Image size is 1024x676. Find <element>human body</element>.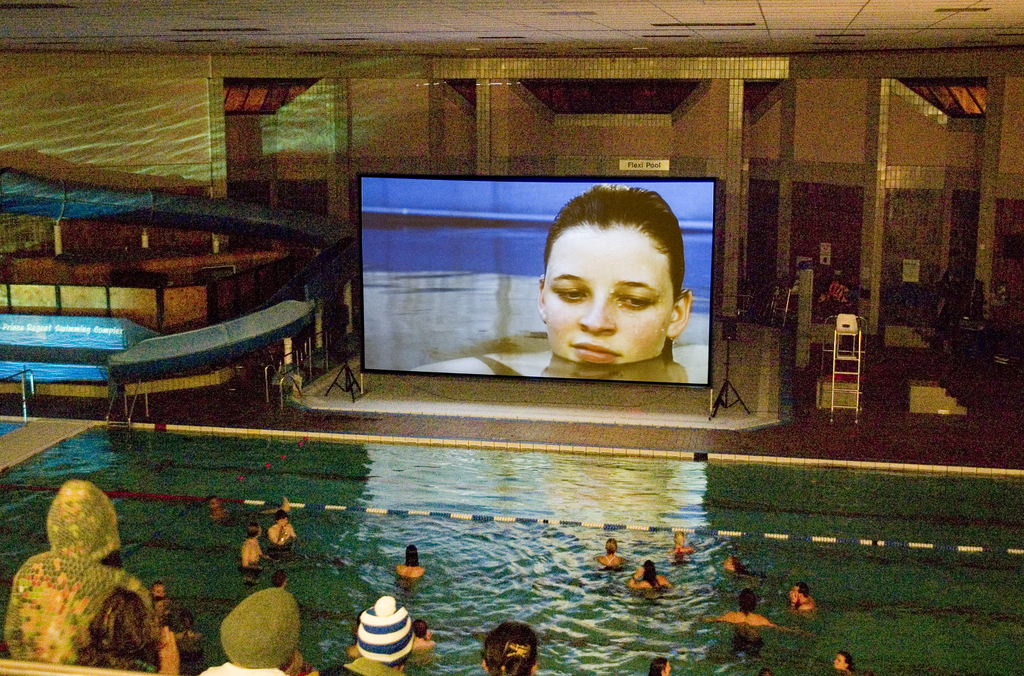
<box>197,657,289,675</box>.
